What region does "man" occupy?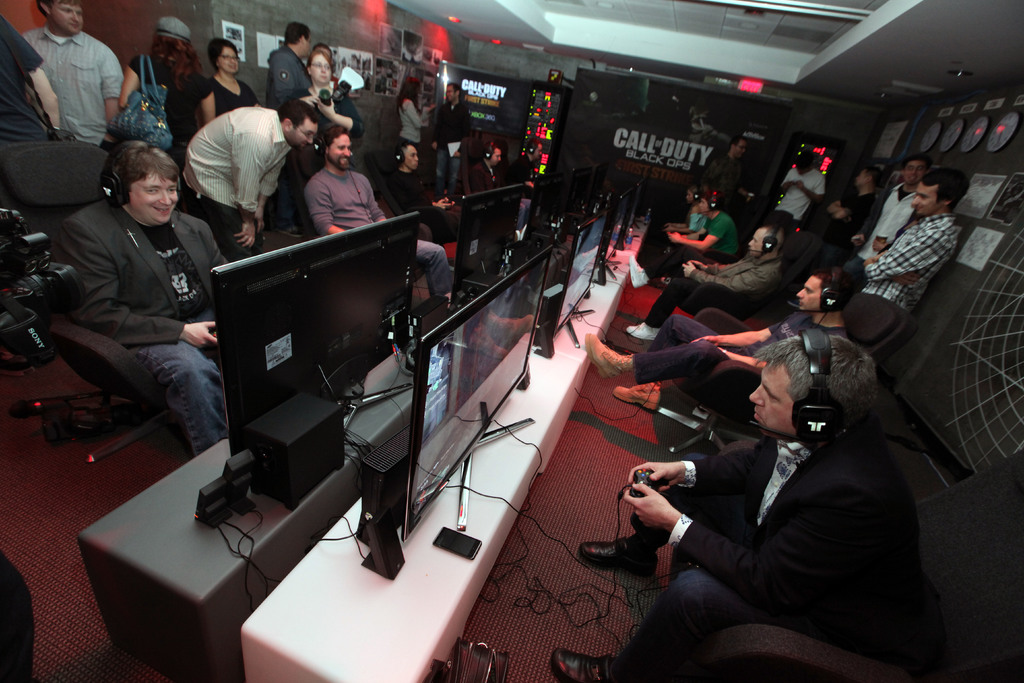
(842,168,968,353).
